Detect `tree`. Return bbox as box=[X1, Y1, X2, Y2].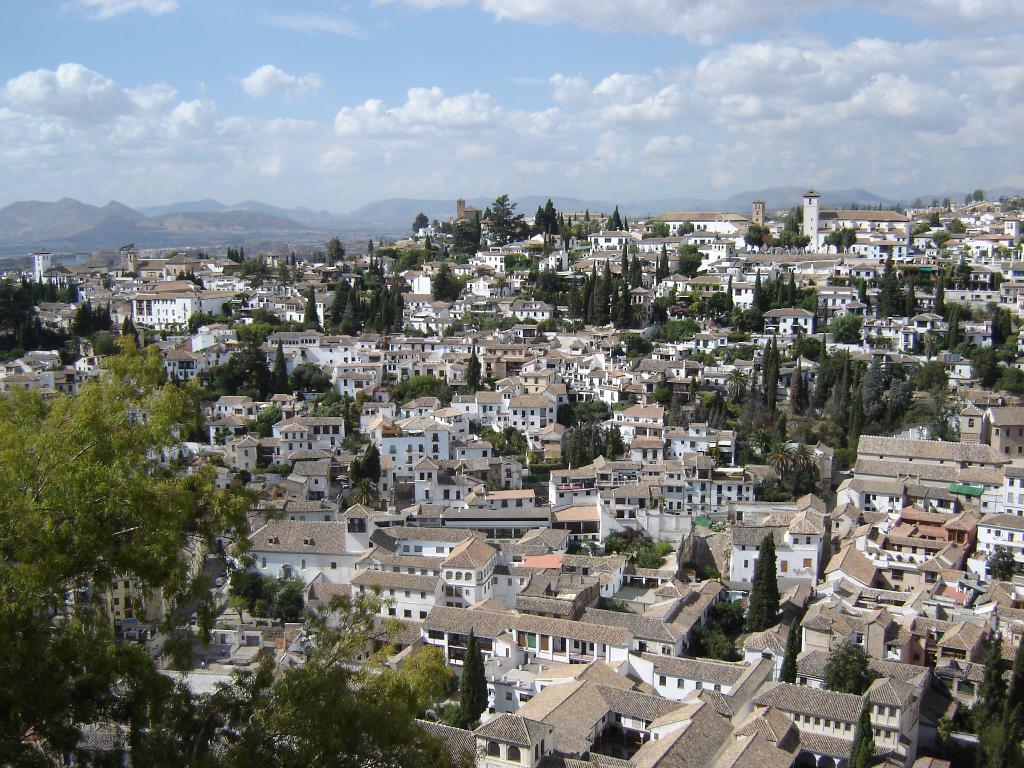
box=[746, 531, 784, 631].
